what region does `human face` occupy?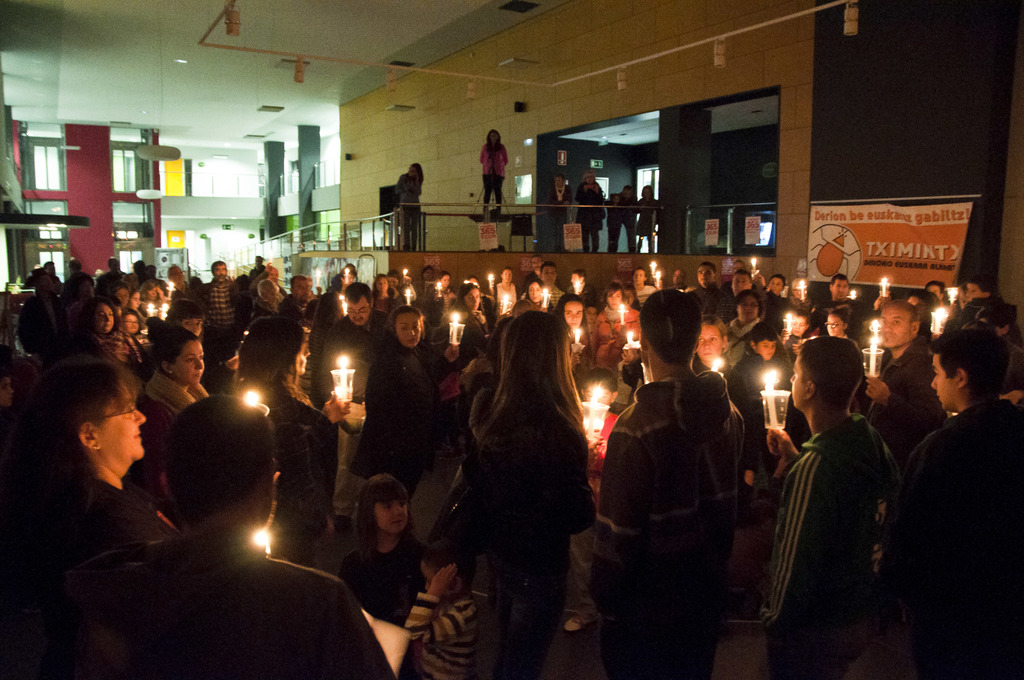
296/279/307/297.
